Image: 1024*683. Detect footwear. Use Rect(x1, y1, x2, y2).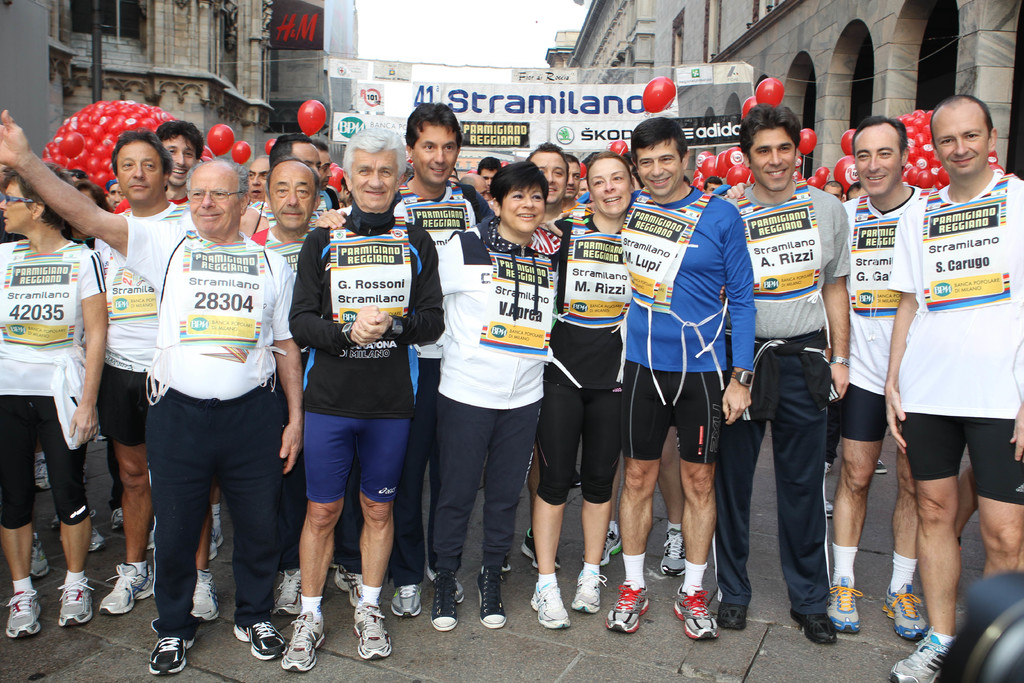
Rect(273, 566, 302, 614).
